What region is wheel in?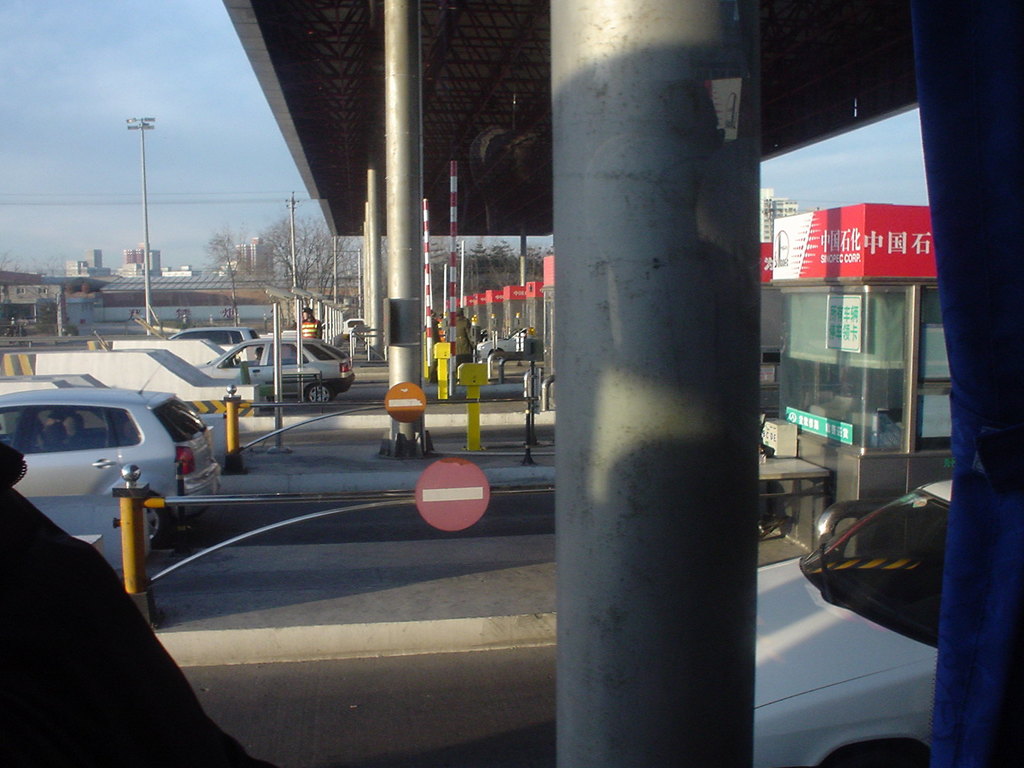
BBox(301, 378, 339, 412).
